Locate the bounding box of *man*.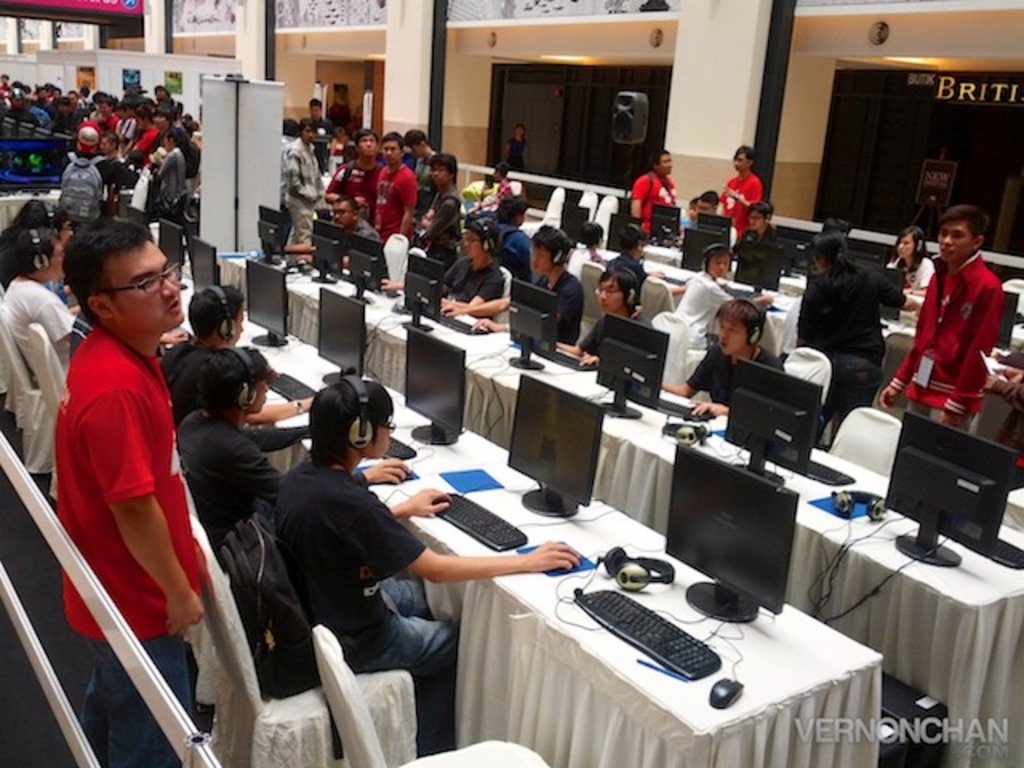
Bounding box: 714/150/768/240.
